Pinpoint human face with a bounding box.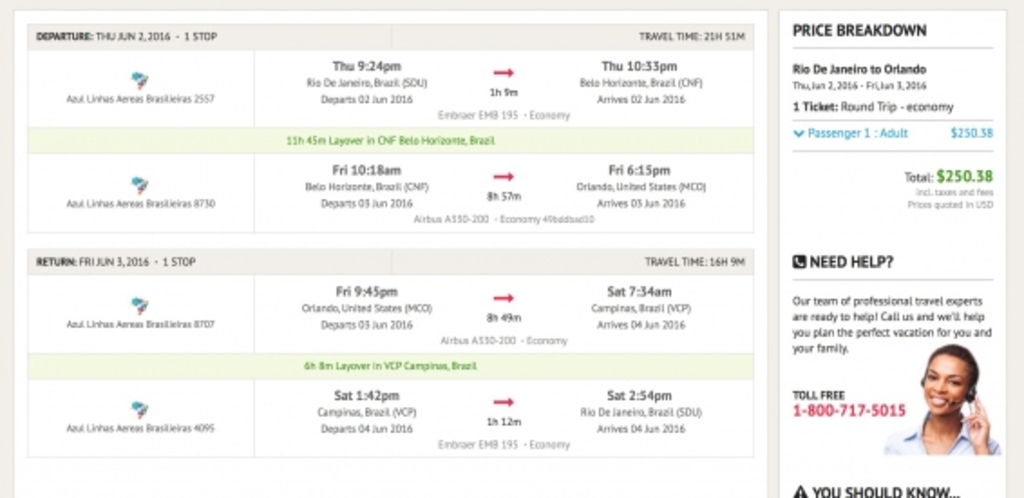
917, 353, 972, 415.
